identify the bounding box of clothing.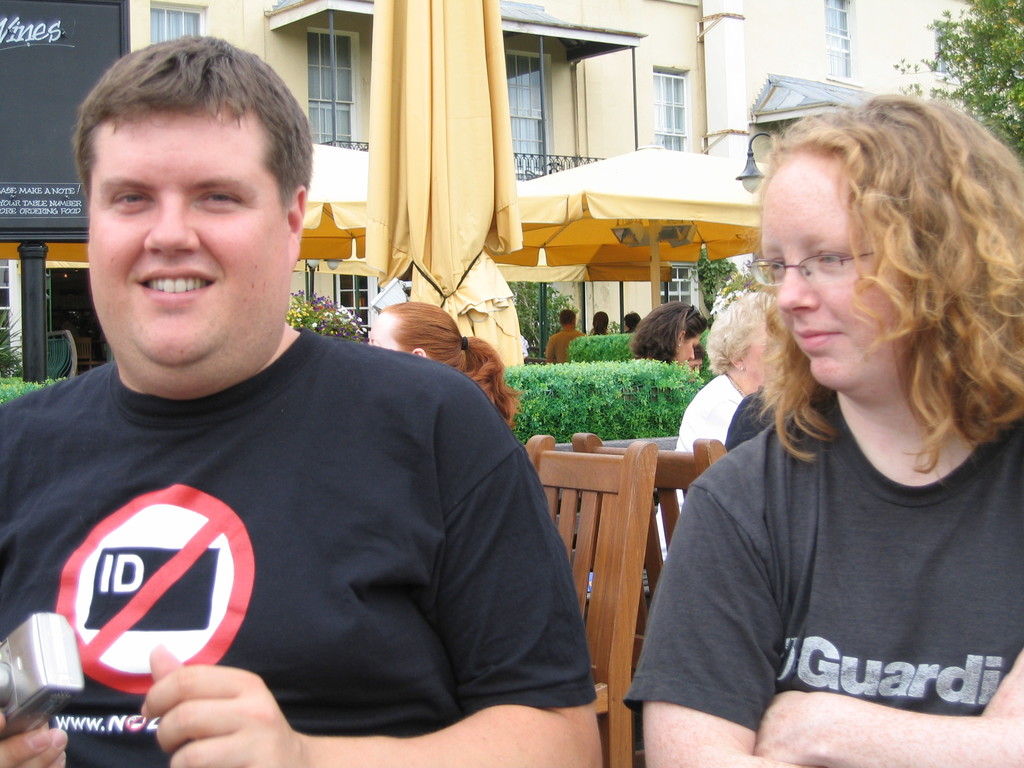
box=[628, 399, 1023, 730].
